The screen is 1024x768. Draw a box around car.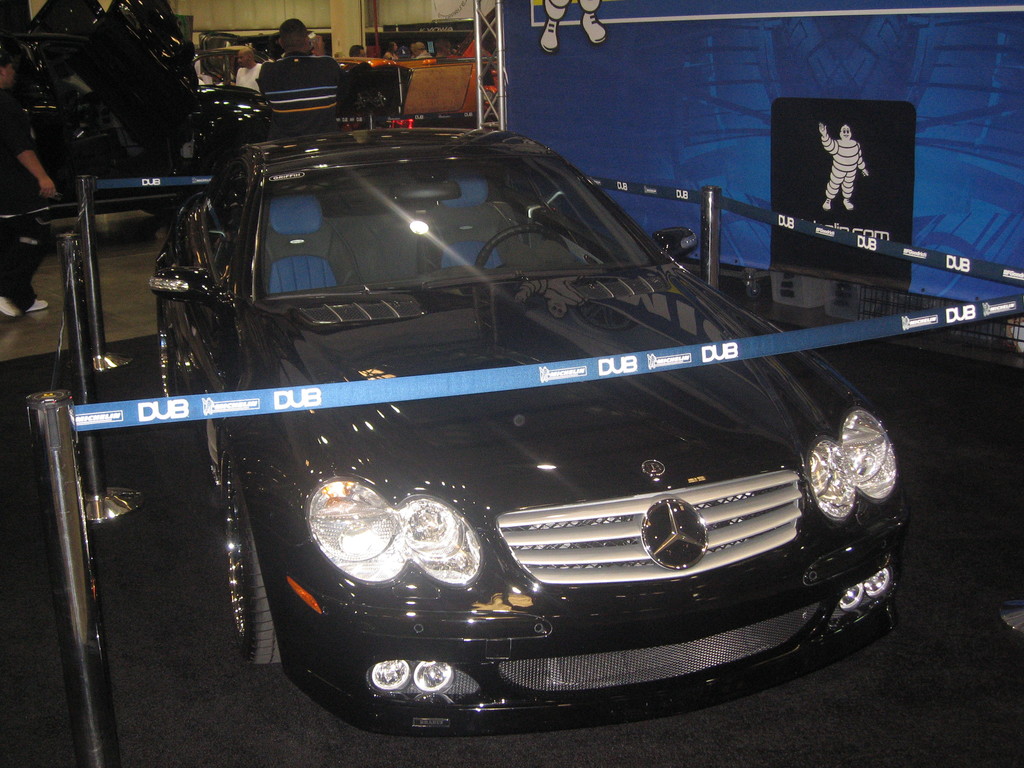
0/0/266/218.
